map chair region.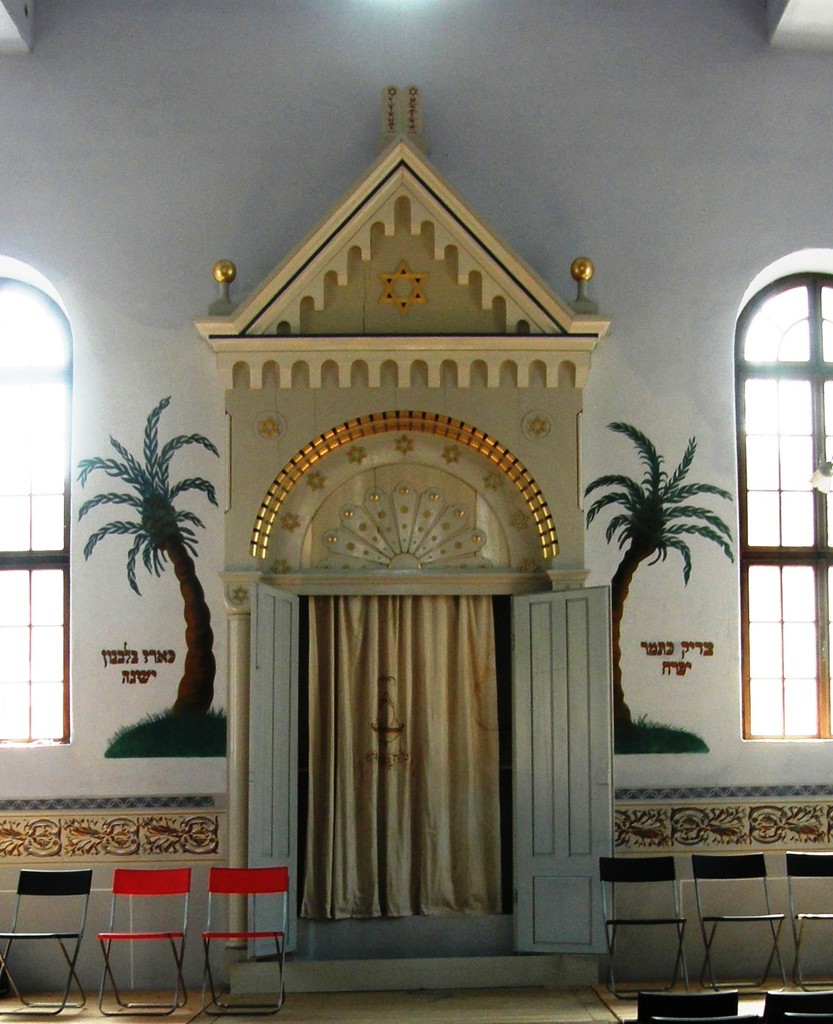
Mapped to locate(88, 864, 197, 1023).
